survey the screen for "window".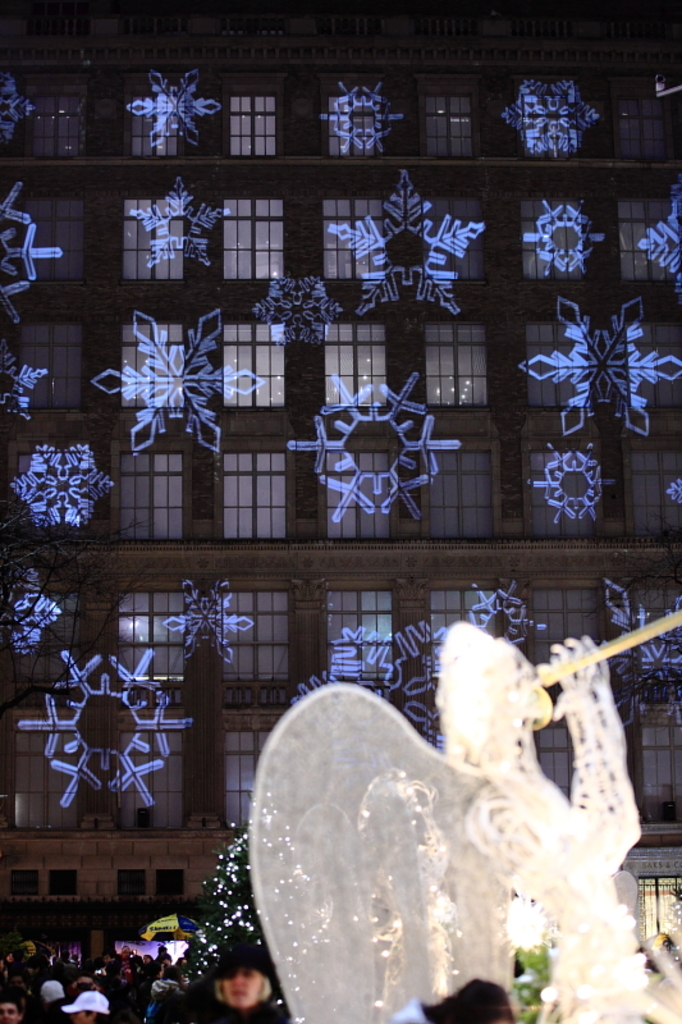
Survey found: [421,714,450,750].
